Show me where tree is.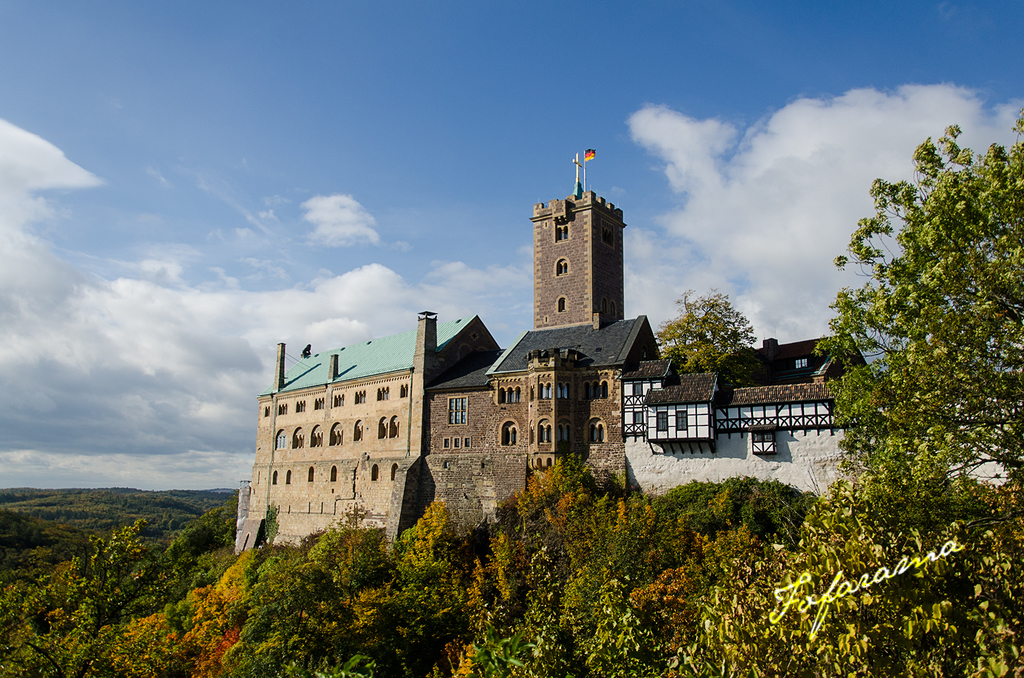
tree is at 0, 582, 88, 677.
